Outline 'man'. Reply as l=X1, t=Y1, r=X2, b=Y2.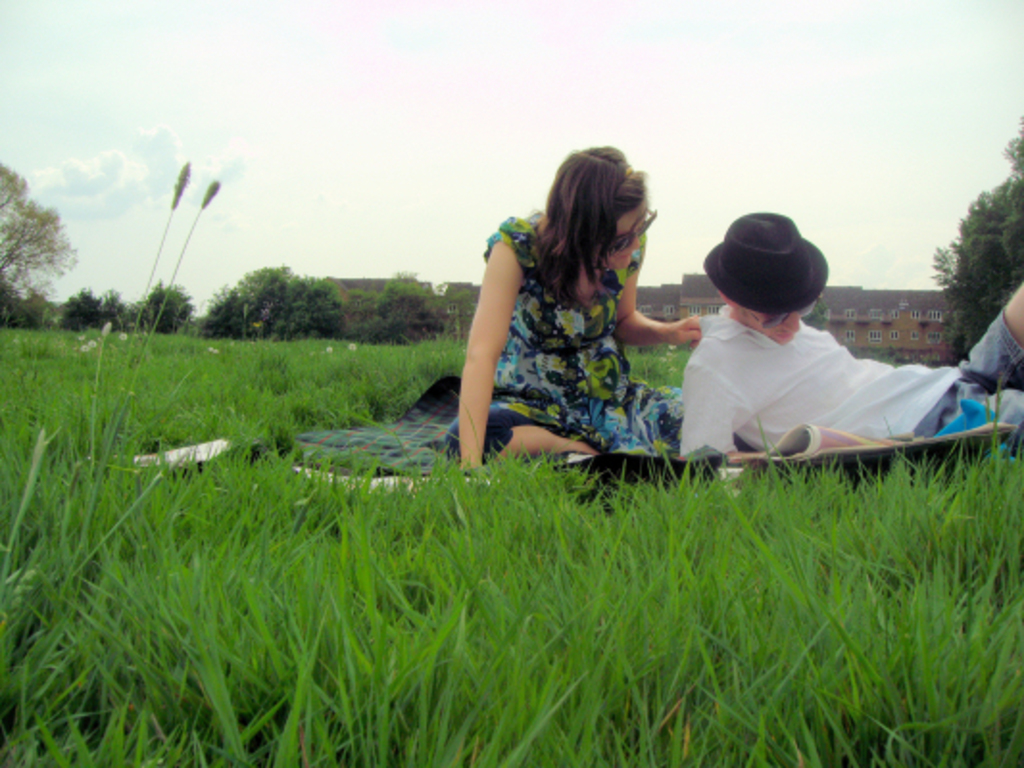
l=657, t=259, r=974, b=470.
